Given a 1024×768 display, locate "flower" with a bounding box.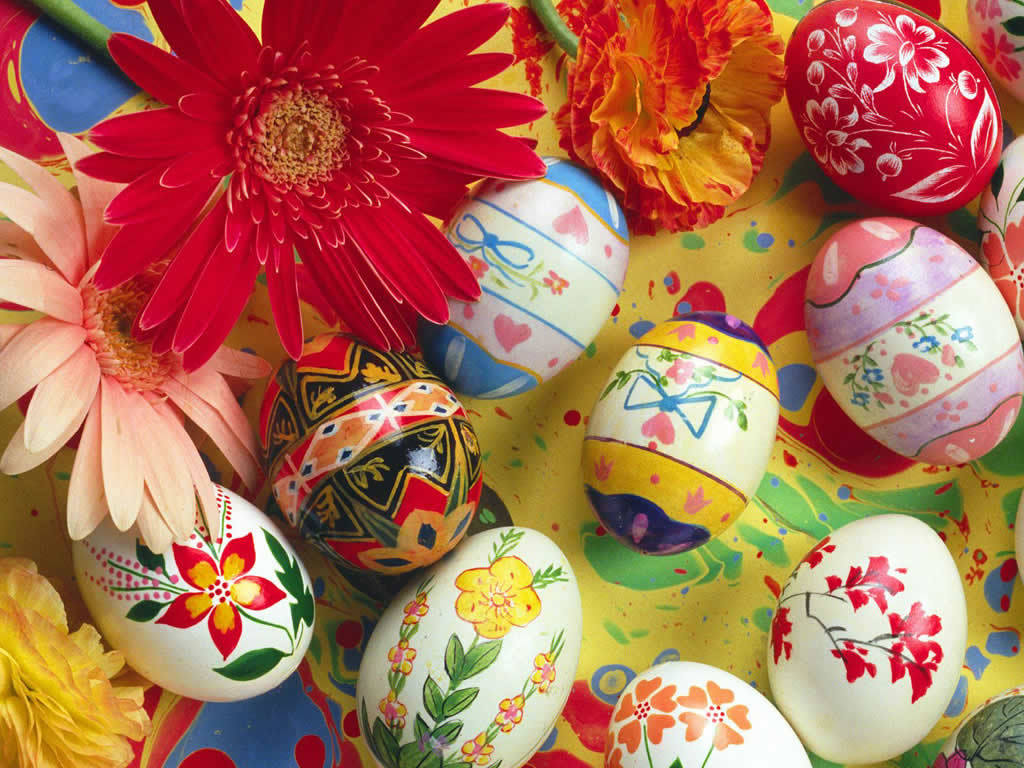
Located: <box>911,333,943,354</box>.
